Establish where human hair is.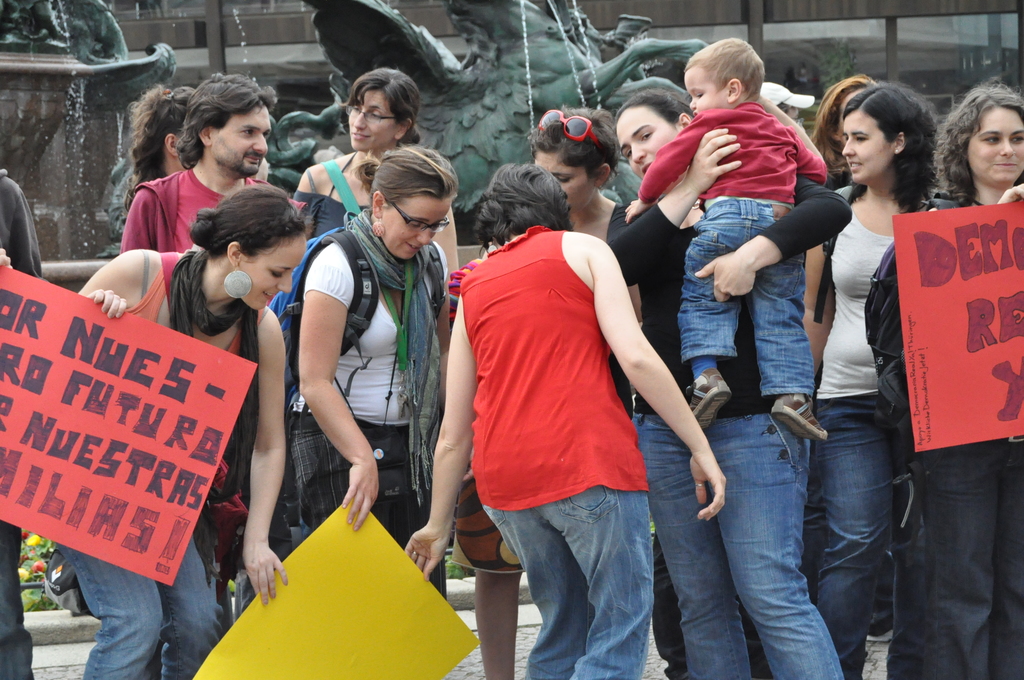
Established at crop(126, 85, 196, 211).
